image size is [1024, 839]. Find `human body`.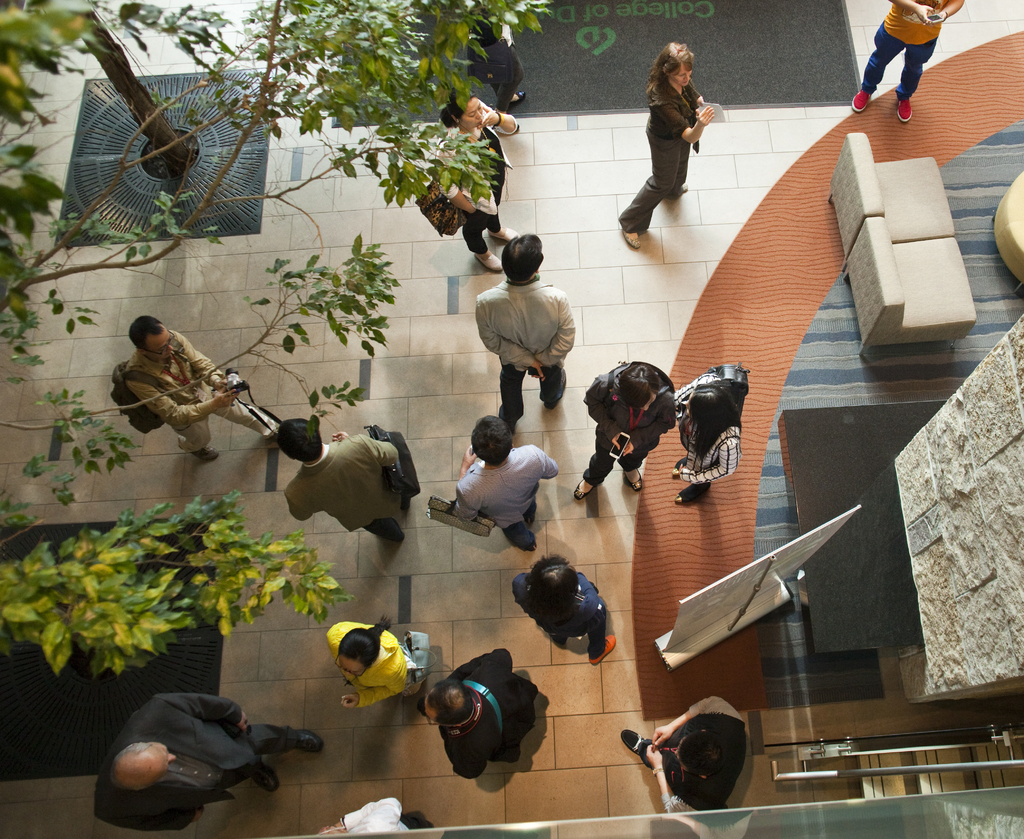
x1=479 y1=235 x2=575 y2=423.
